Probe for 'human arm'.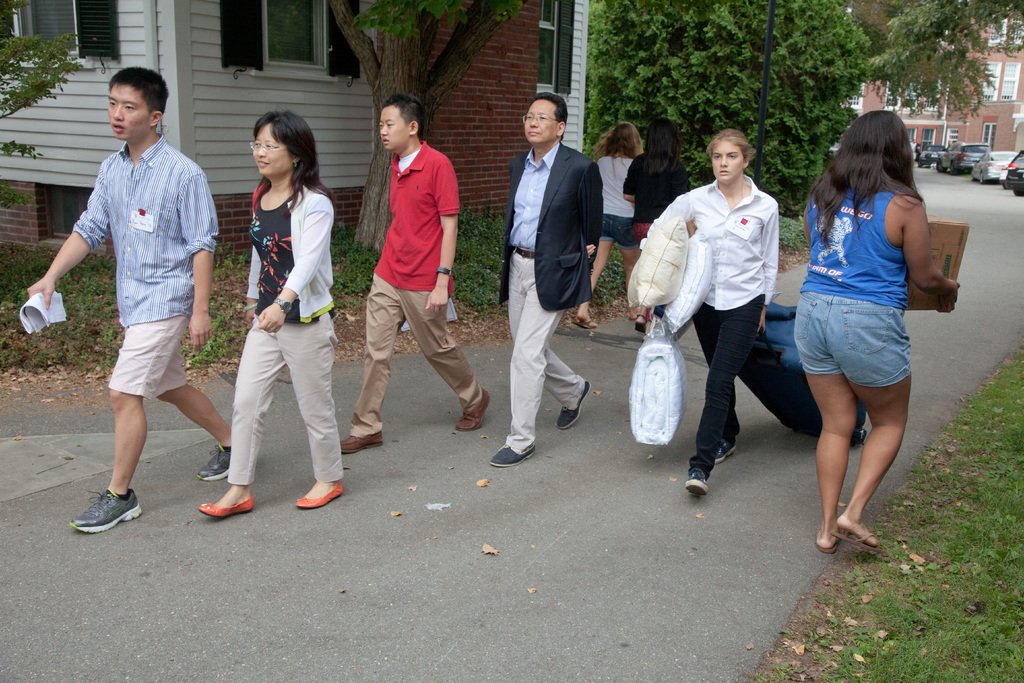
Probe result: region(618, 154, 644, 204).
